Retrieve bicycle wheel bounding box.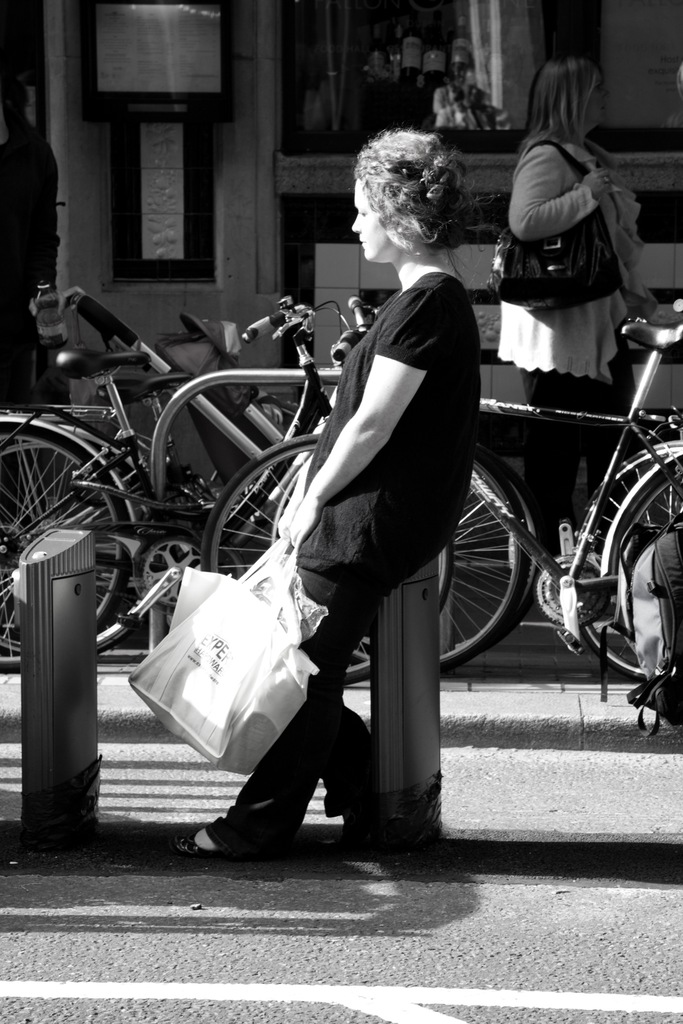
Bounding box: (0, 425, 135, 661).
